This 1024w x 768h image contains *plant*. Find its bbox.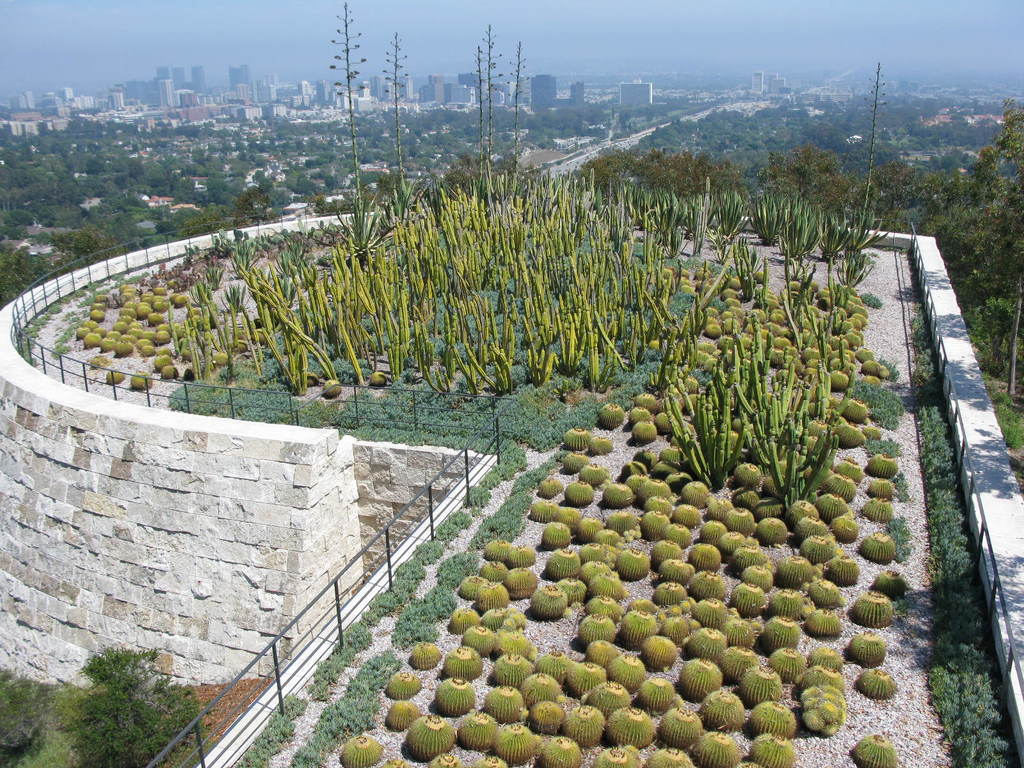
bbox=[856, 662, 895, 699].
